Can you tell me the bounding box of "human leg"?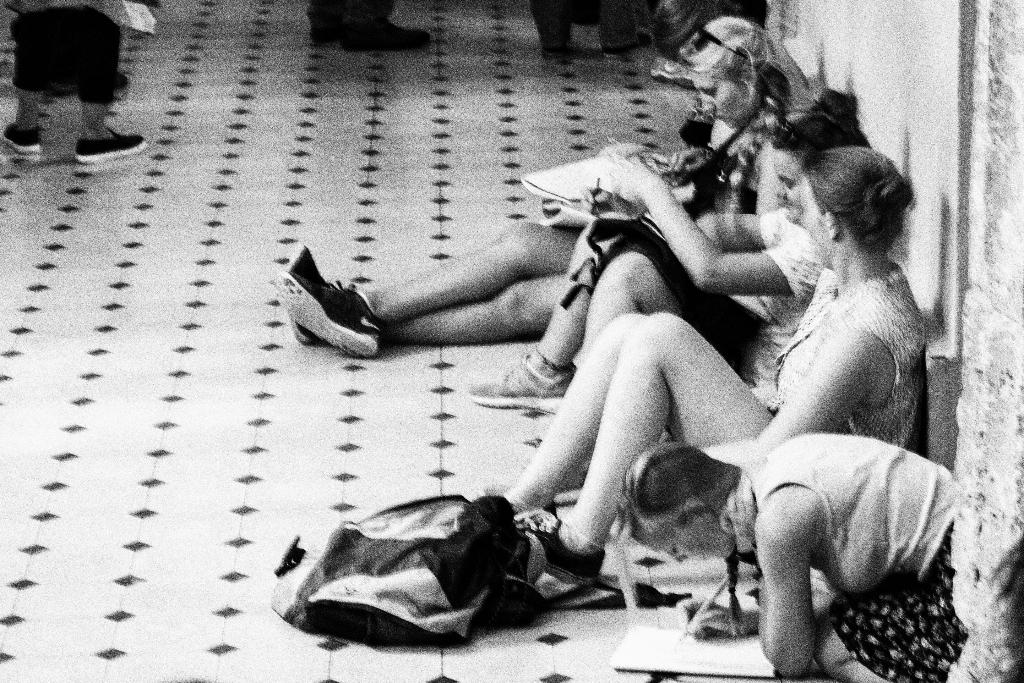
<box>284,244,575,342</box>.
